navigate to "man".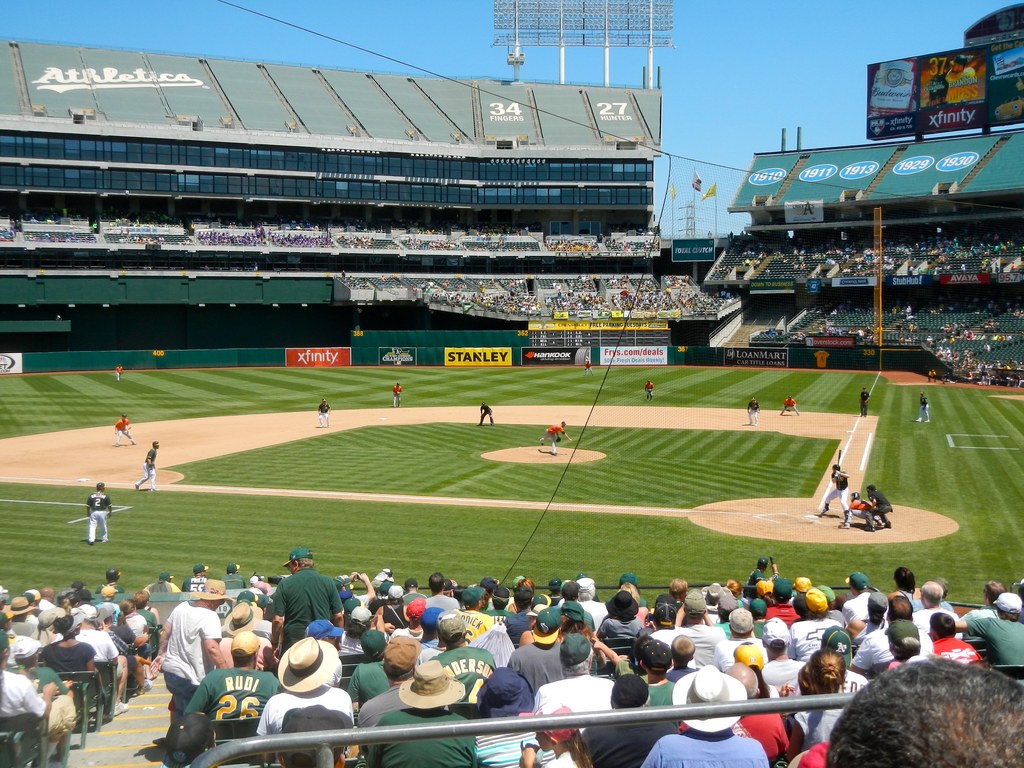
Navigation target: bbox=(641, 378, 655, 399).
